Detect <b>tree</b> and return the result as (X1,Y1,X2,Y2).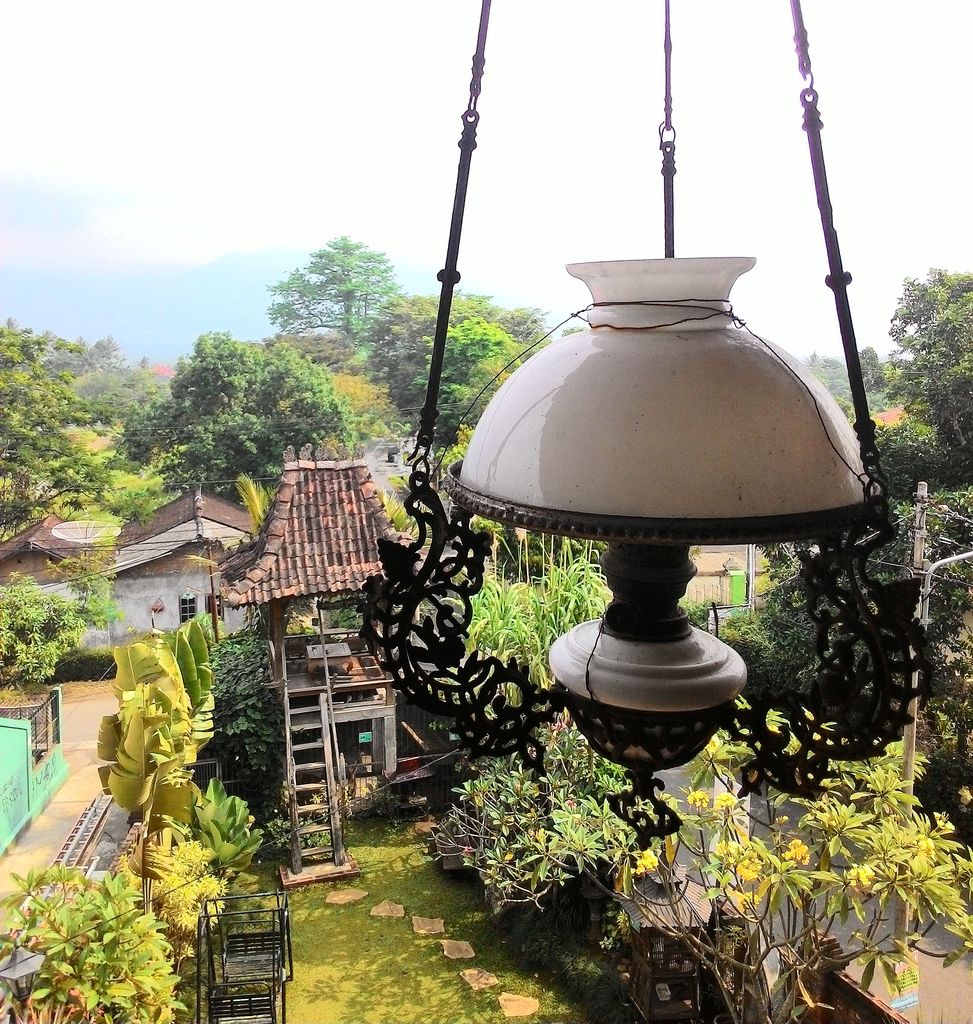
(856,341,900,387).
